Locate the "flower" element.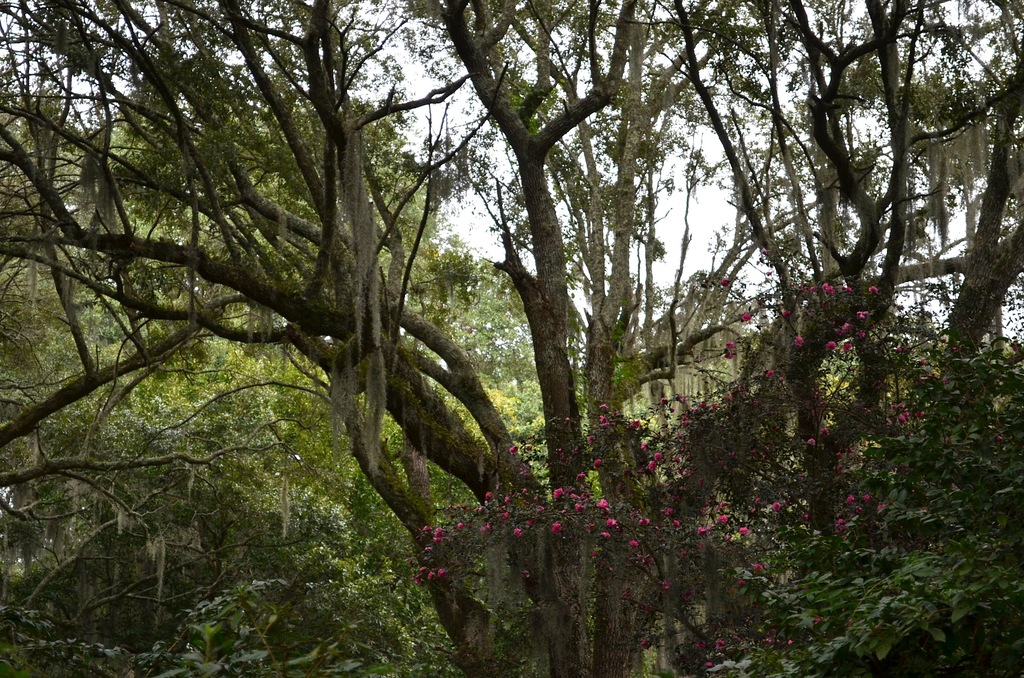
Element bbox: (left=641, top=638, right=651, bottom=650).
